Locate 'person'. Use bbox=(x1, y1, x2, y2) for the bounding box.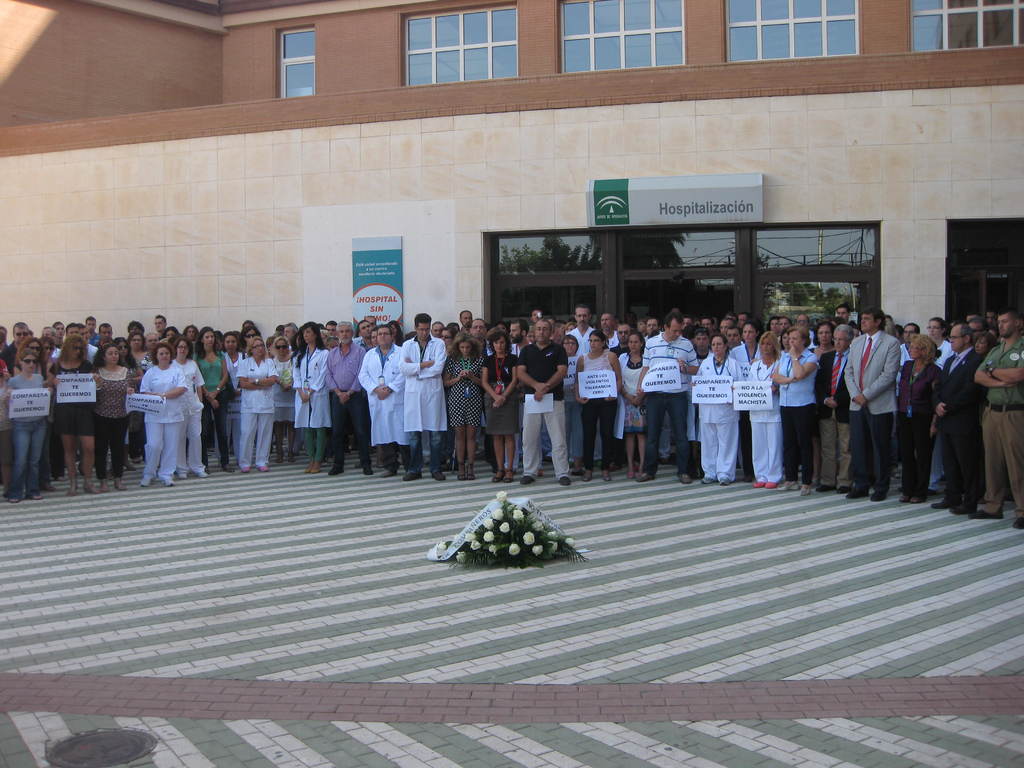
bbox=(480, 330, 520, 482).
